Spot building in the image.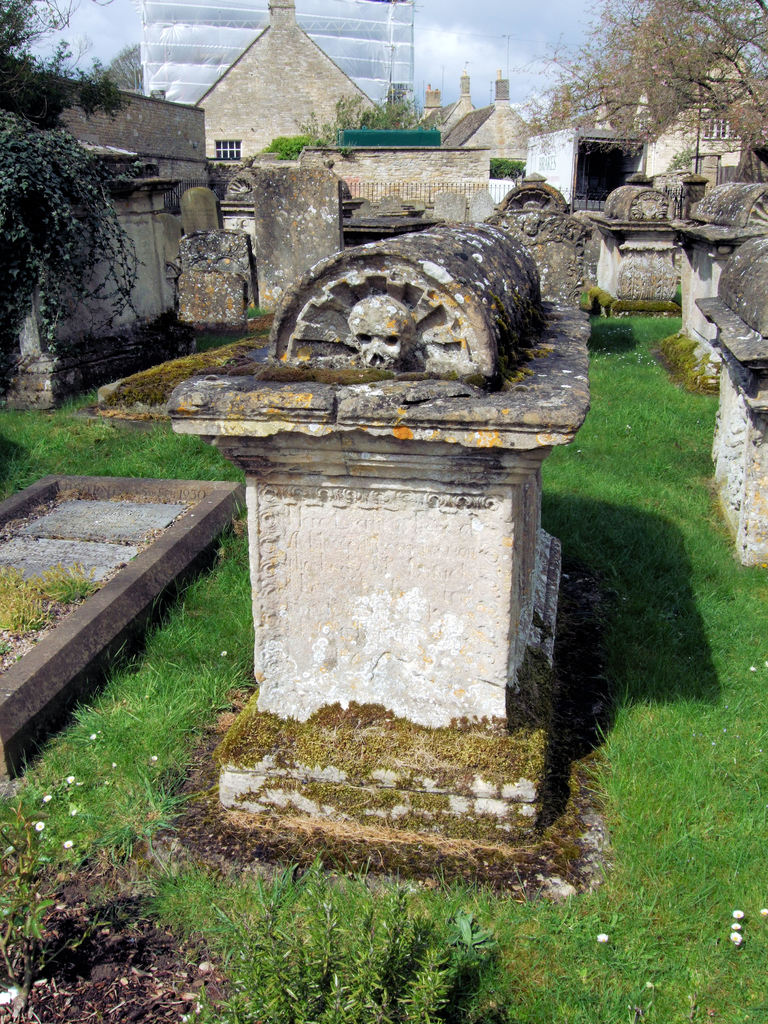
building found at Rect(0, 0, 767, 404).
